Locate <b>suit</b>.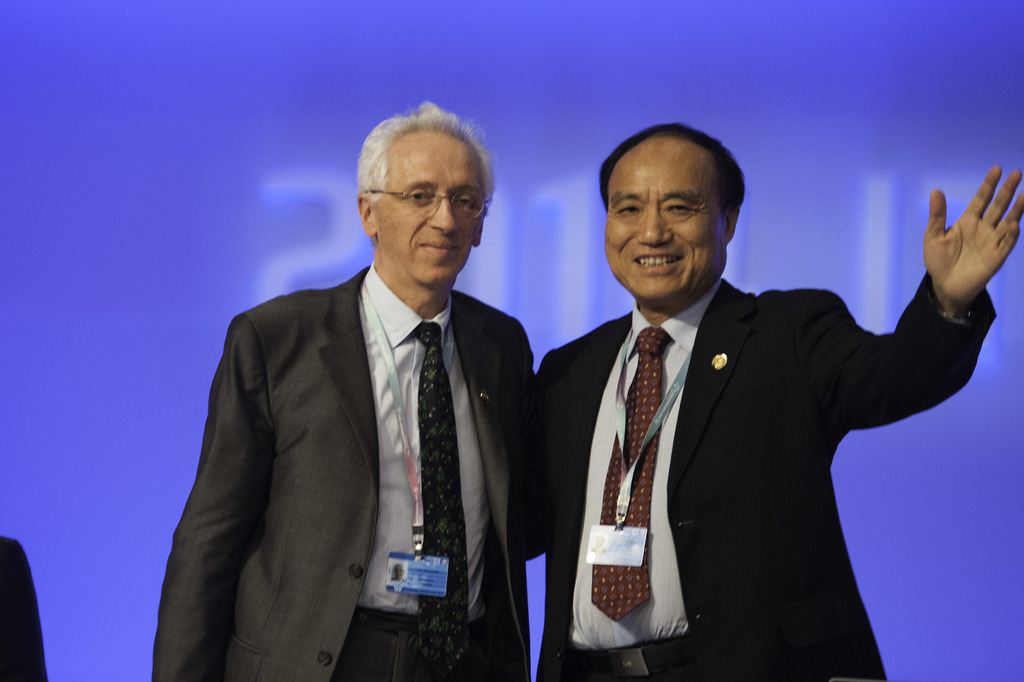
Bounding box: (x1=530, y1=278, x2=997, y2=681).
